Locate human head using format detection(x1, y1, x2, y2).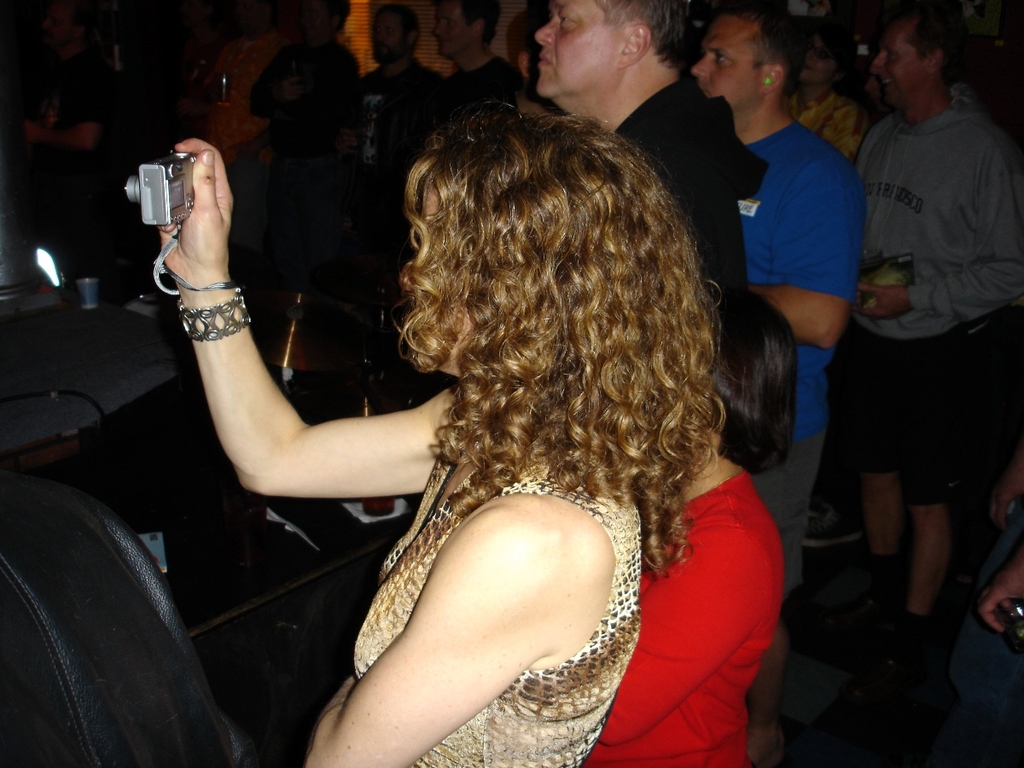
detection(708, 282, 800, 442).
